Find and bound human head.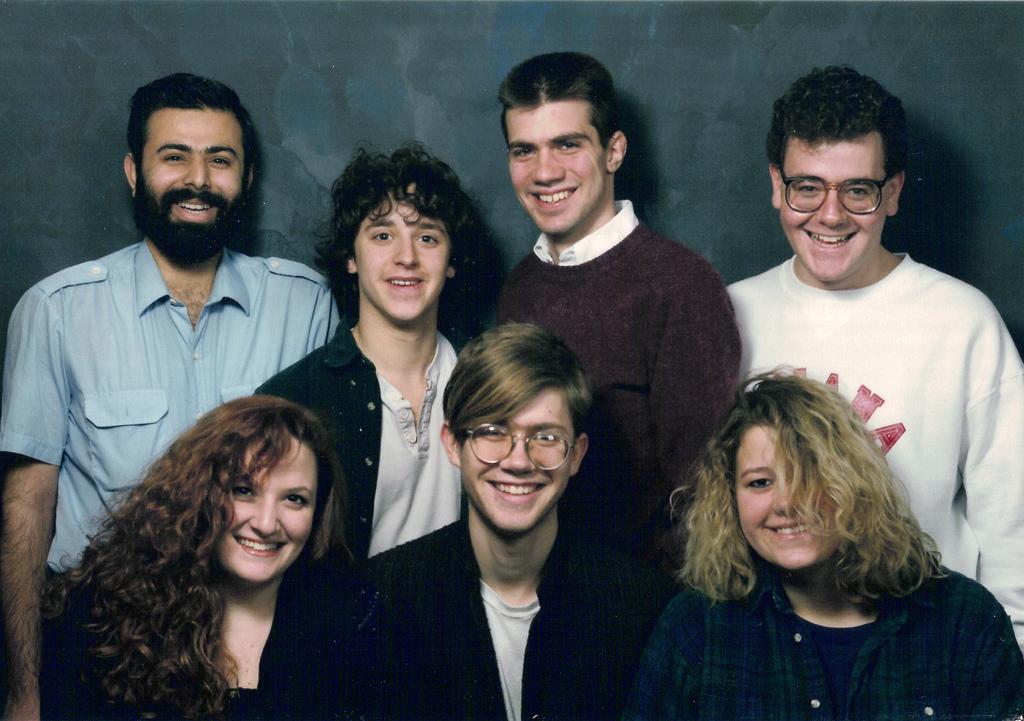
Bound: x1=182 y1=396 x2=332 y2=587.
